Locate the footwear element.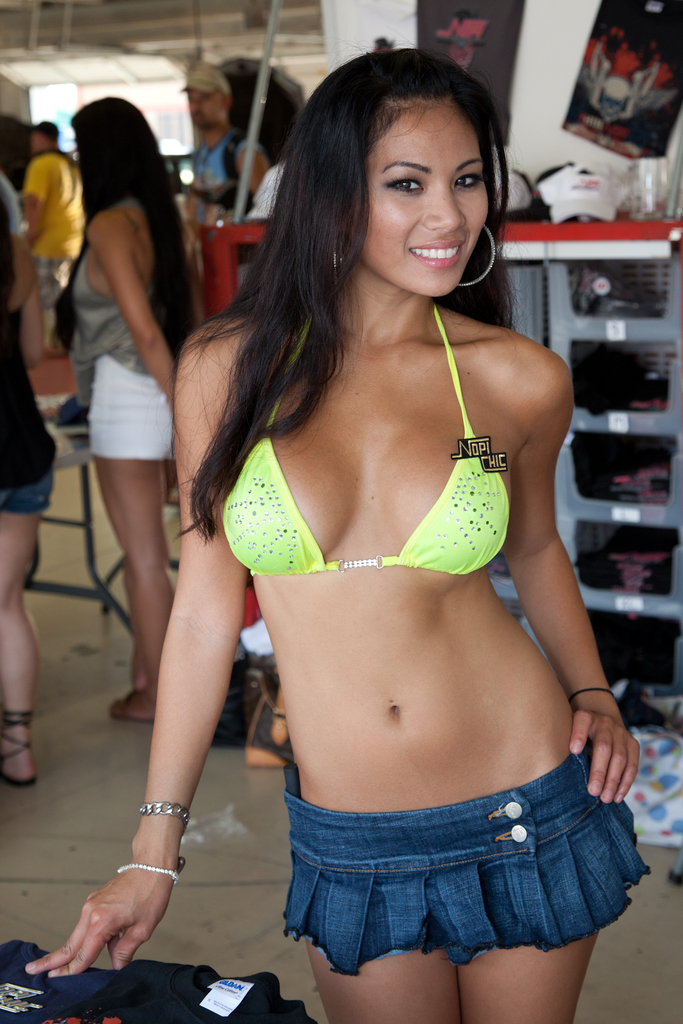
Element bbox: BBox(0, 706, 38, 790).
